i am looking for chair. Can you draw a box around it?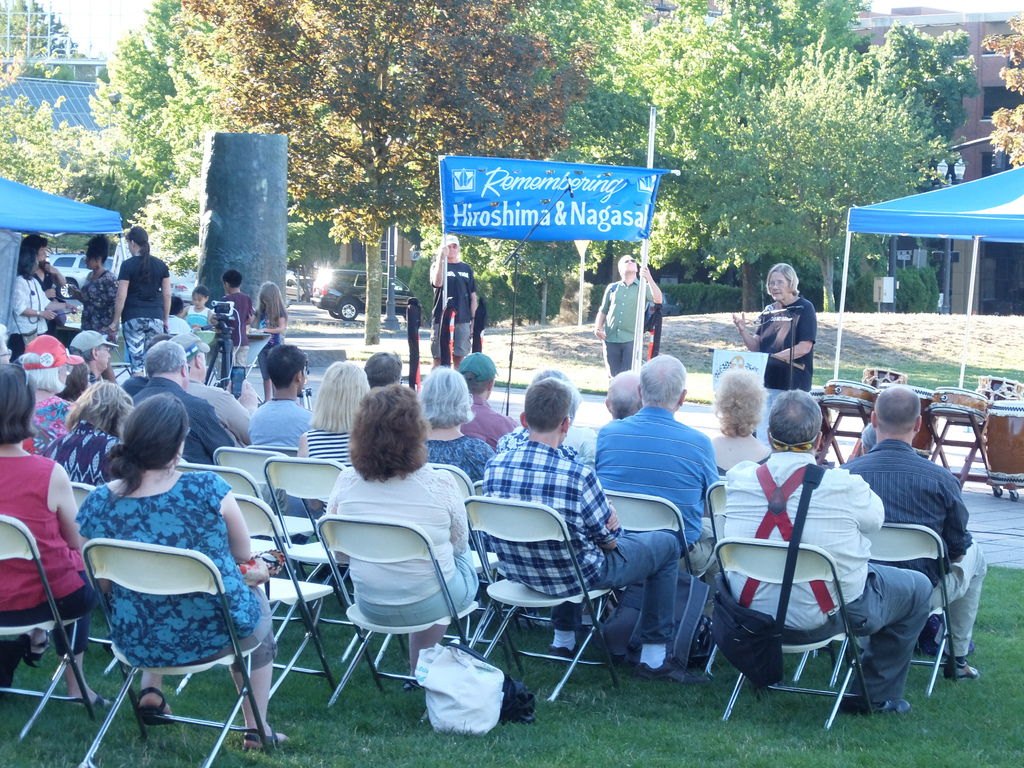
Sure, the bounding box is box=[271, 463, 360, 577].
